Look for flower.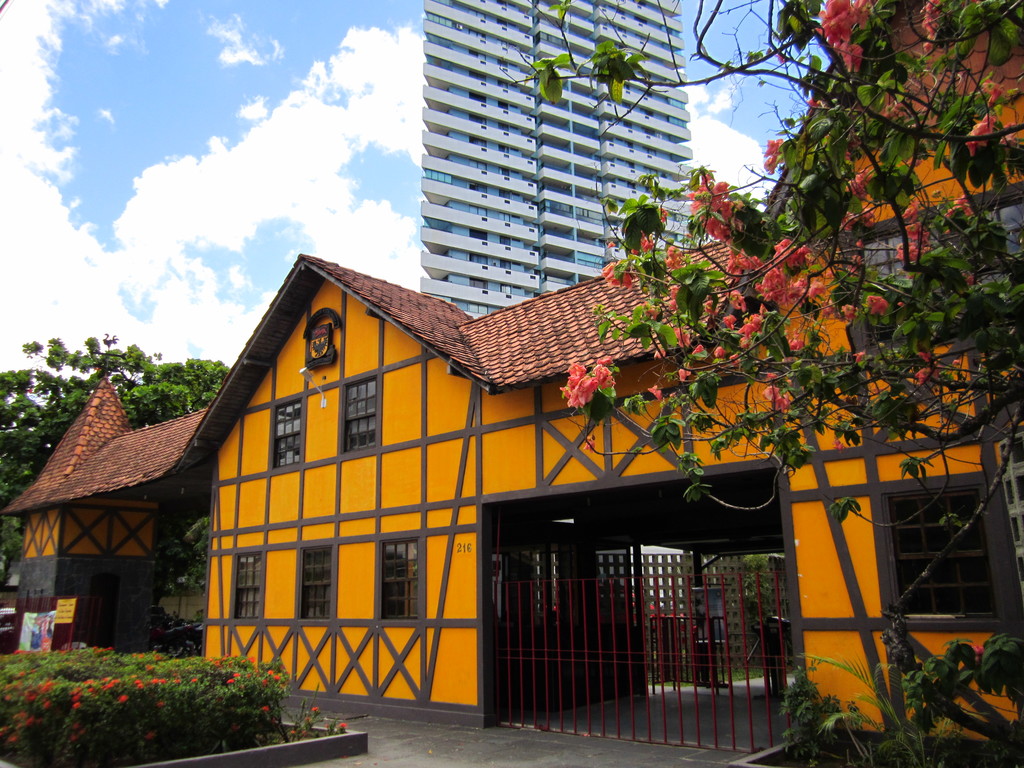
Found: x1=819 y1=0 x2=868 y2=61.
